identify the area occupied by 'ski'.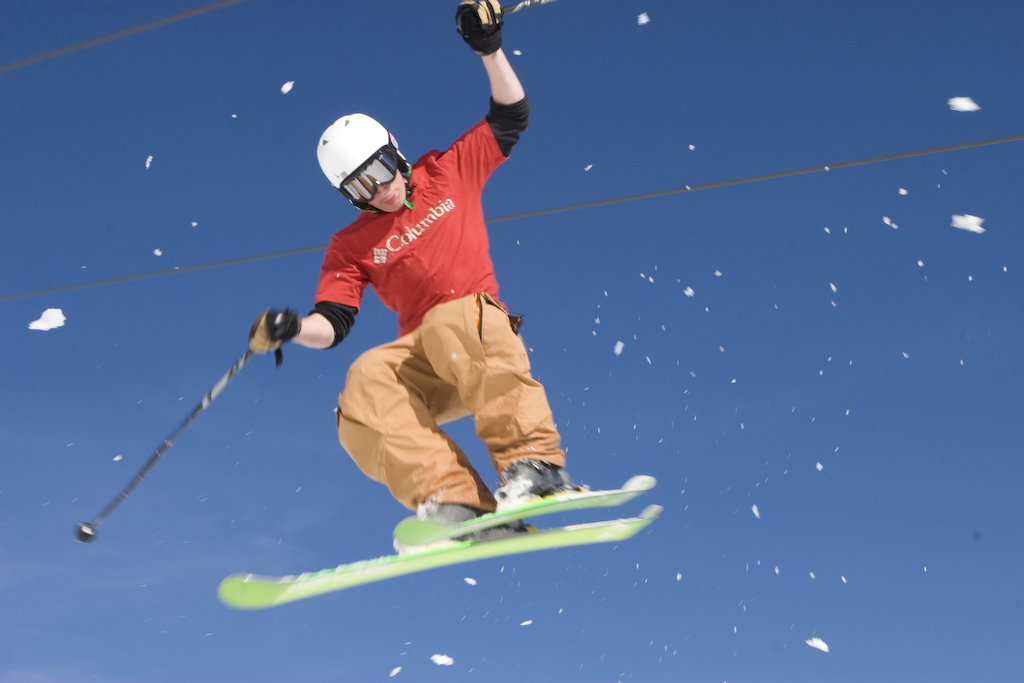
Area: locate(215, 442, 708, 634).
